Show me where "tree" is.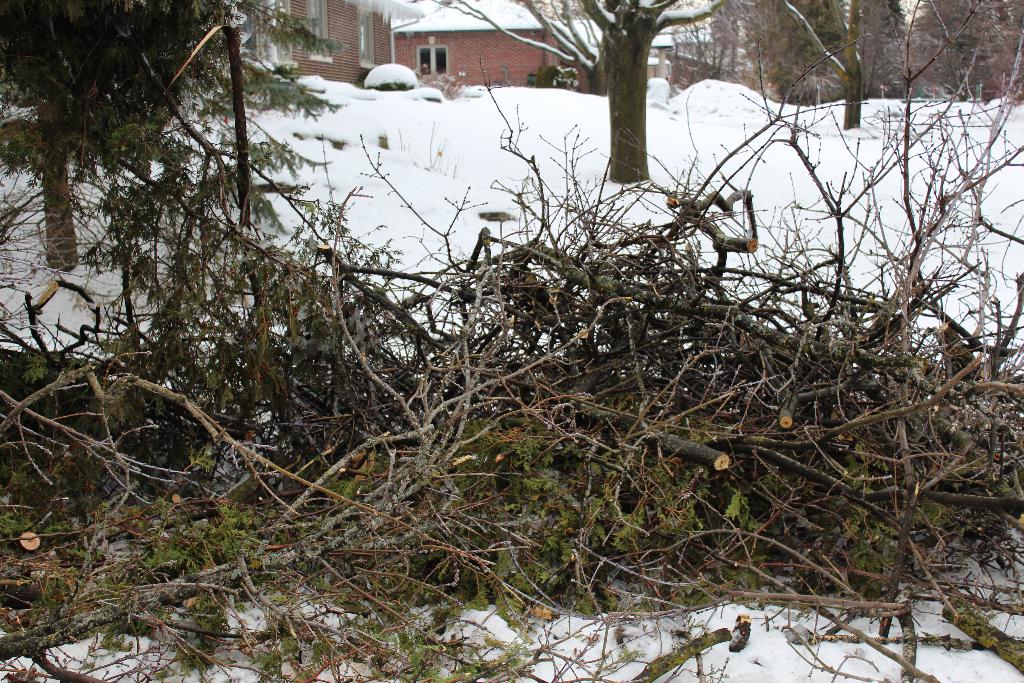
"tree" is at 669, 0, 785, 95.
